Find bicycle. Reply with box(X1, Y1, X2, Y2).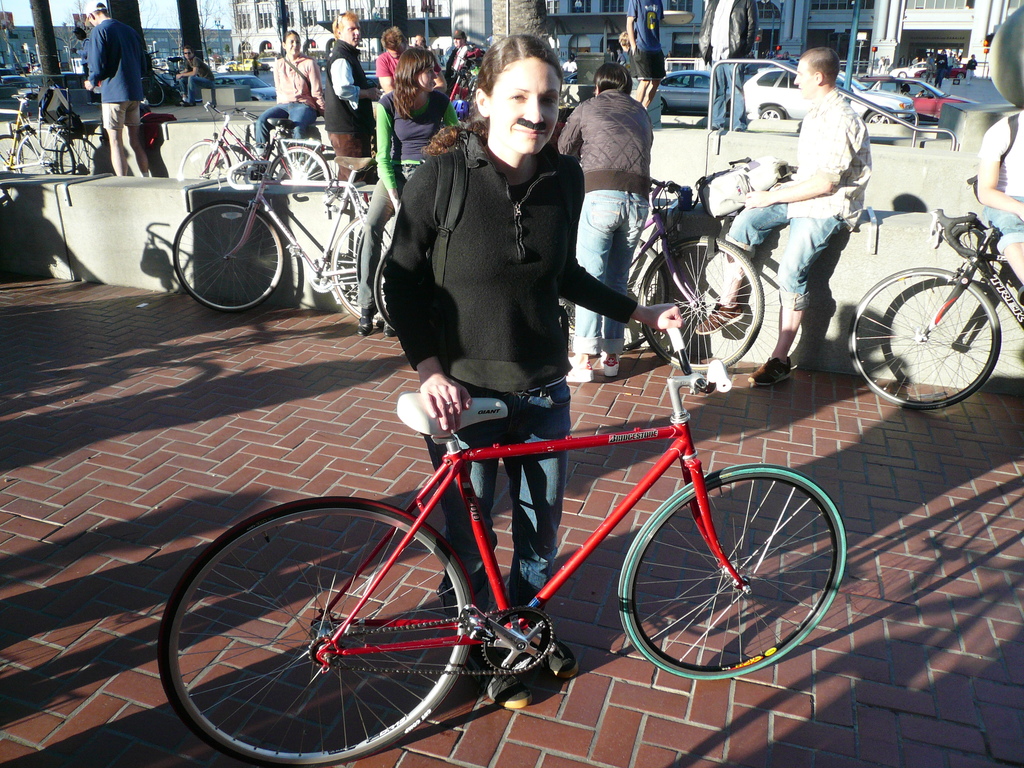
box(188, 308, 830, 743).
